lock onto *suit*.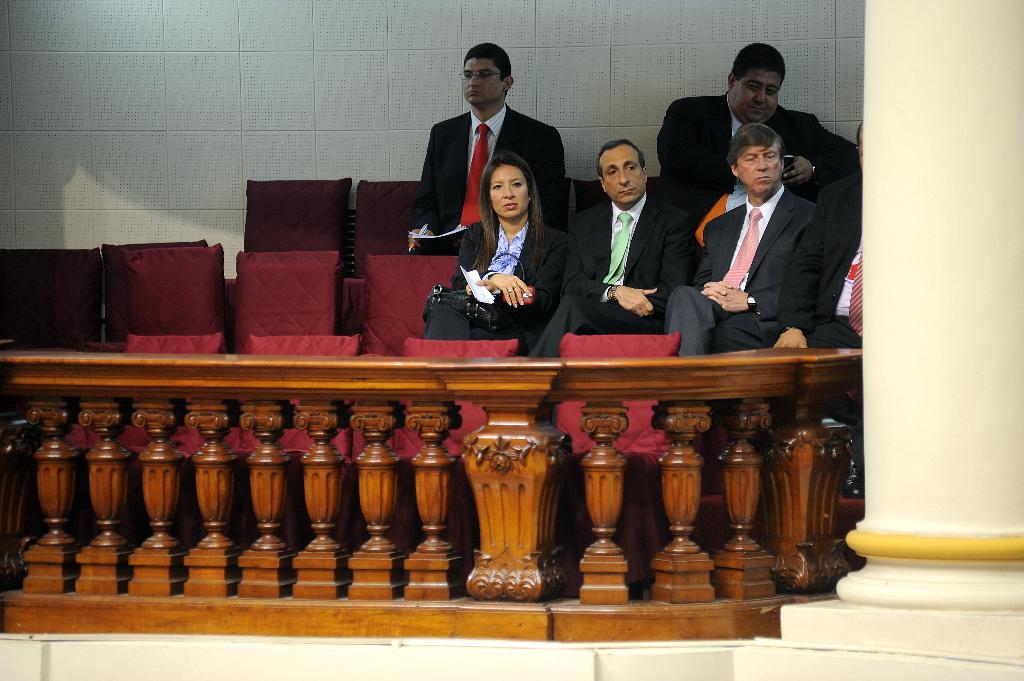
Locked: select_region(656, 93, 855, 220).
